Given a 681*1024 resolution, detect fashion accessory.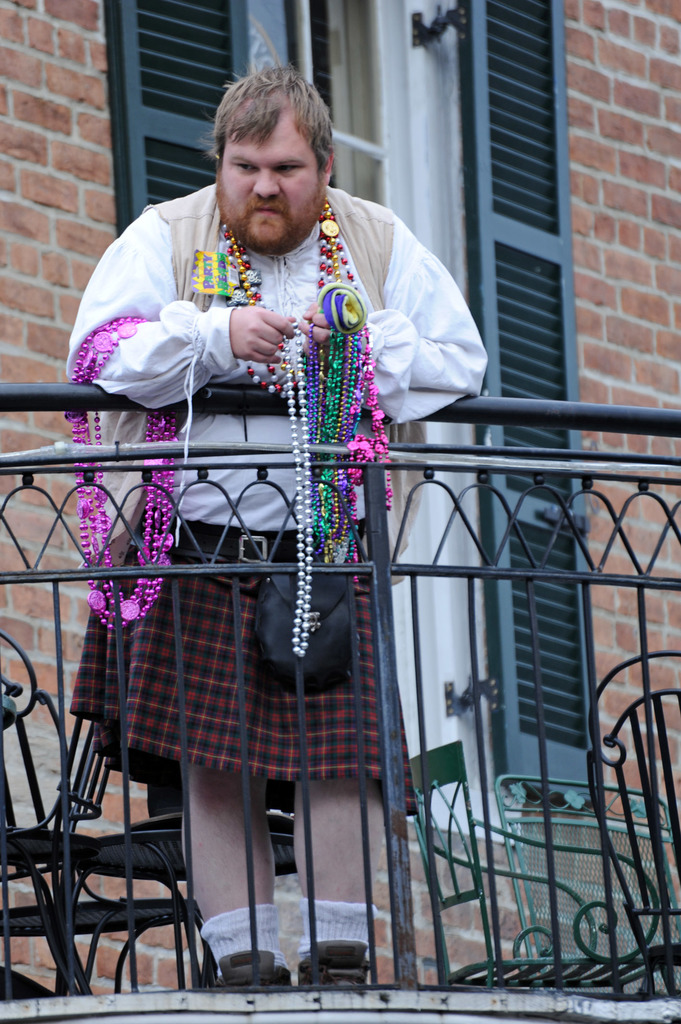
<box>266,568,359,692</box>.
